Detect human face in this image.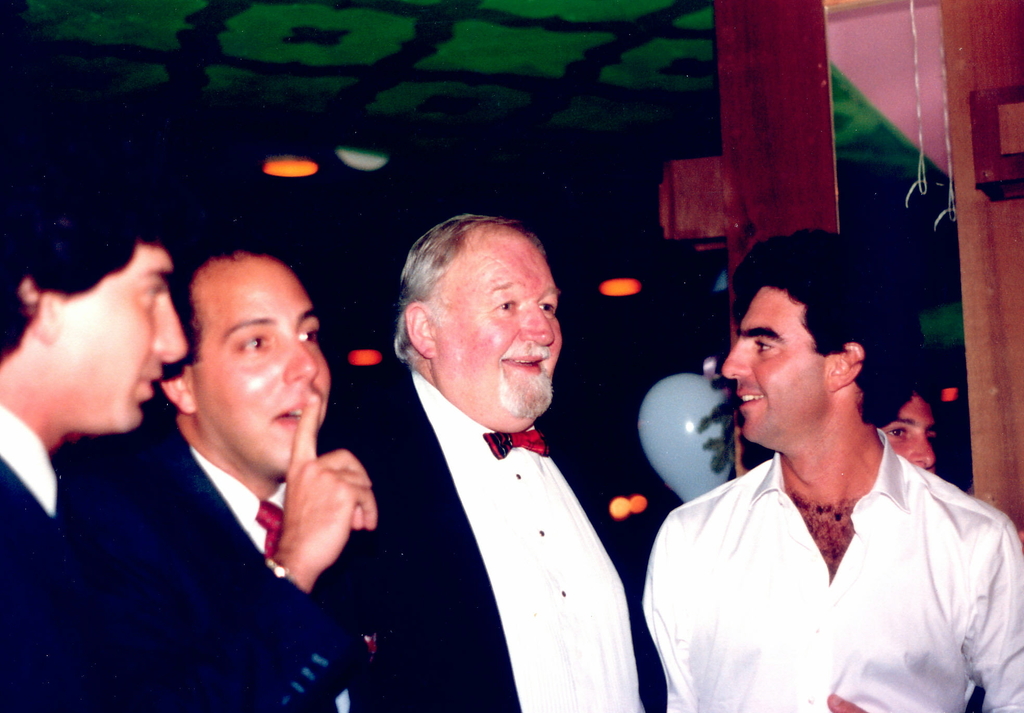
Detection: crop(880, 397, 935, 471).
